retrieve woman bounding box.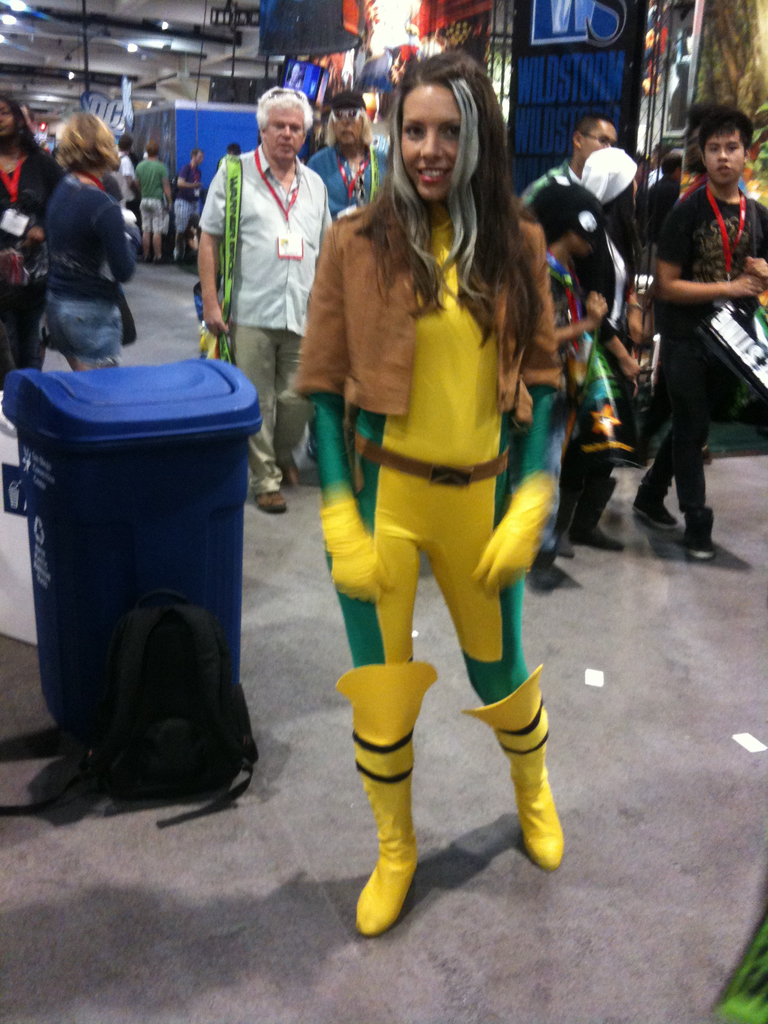
Bounding box: {"x1": 294, "y1": 38, "x2": 601, "y2": 884}.
